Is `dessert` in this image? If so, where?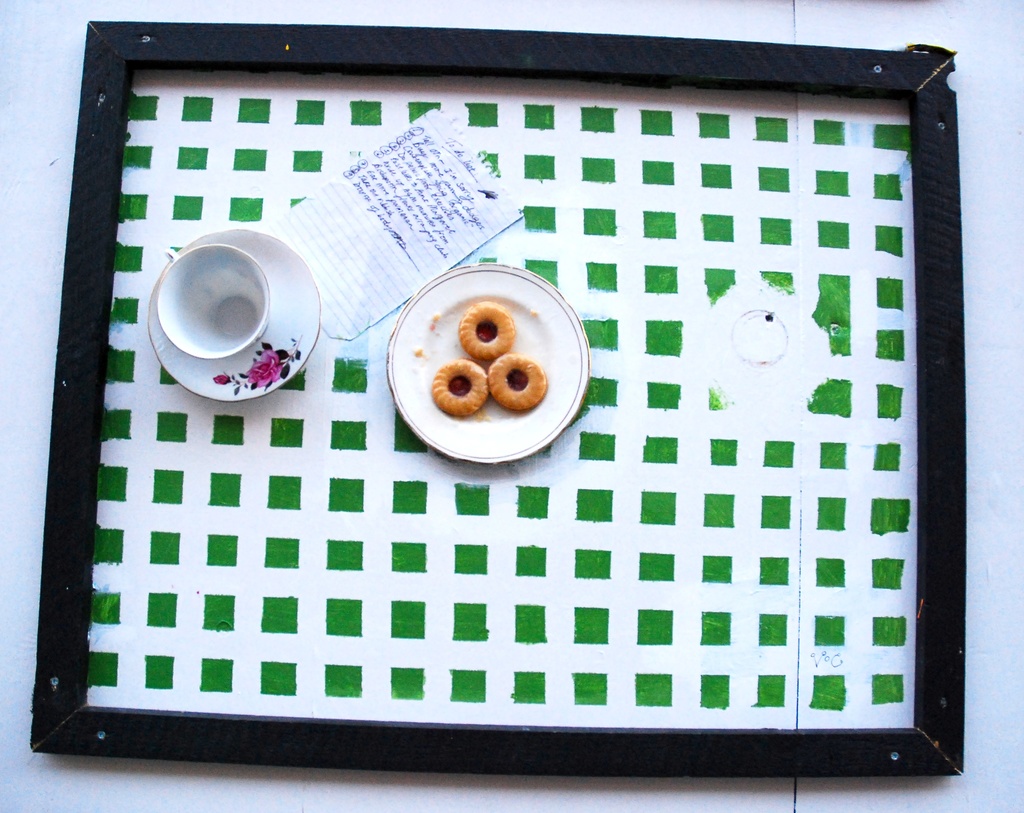
Yes, at crop(400, 278, 568, 481).
